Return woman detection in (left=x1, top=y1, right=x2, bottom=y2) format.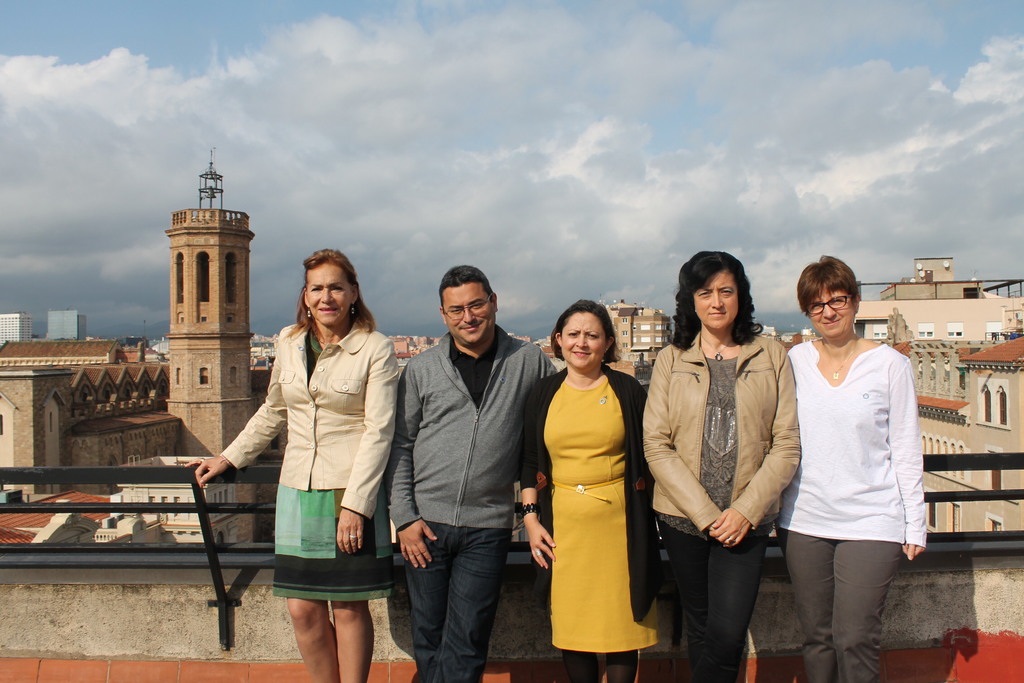
(left=532, top=296, right=666, bottom=676).
